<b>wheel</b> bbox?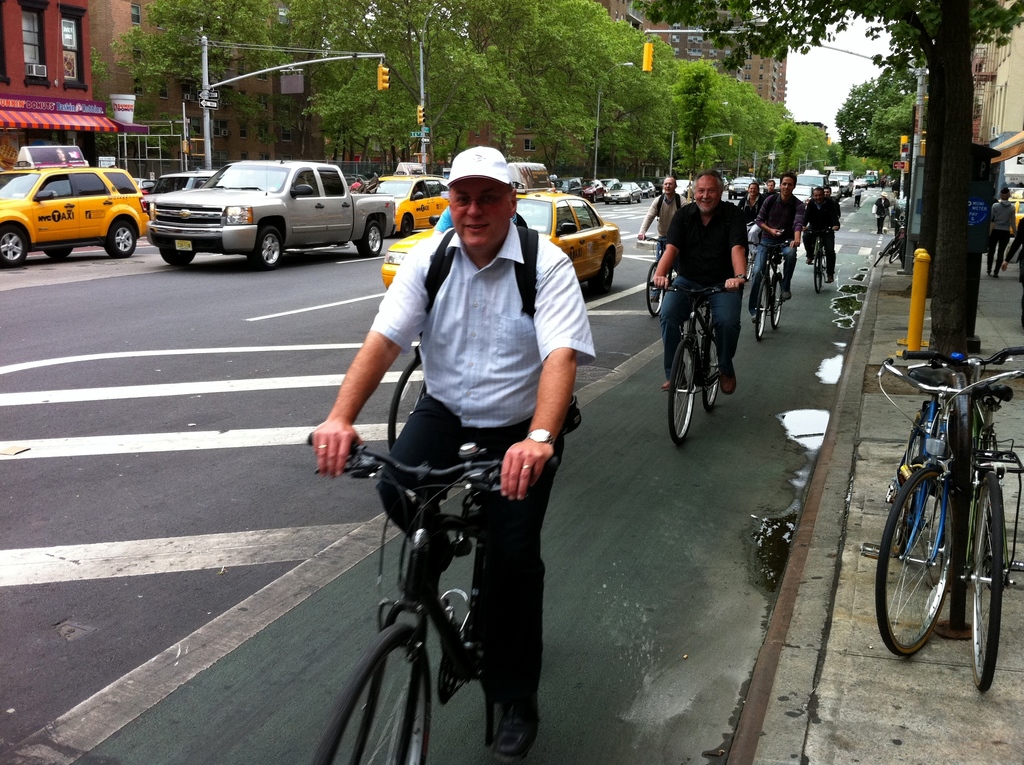
x1=872 y1=241 x2=895 y2=268
